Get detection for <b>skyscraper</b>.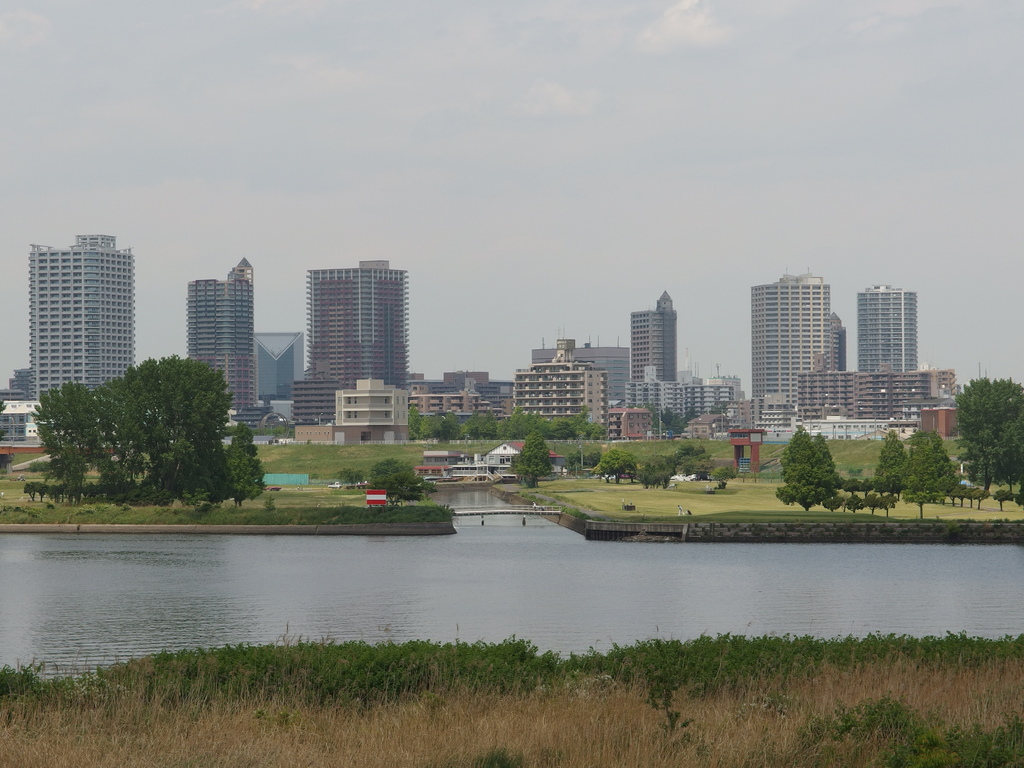
Detection: (291,255,411,437).
